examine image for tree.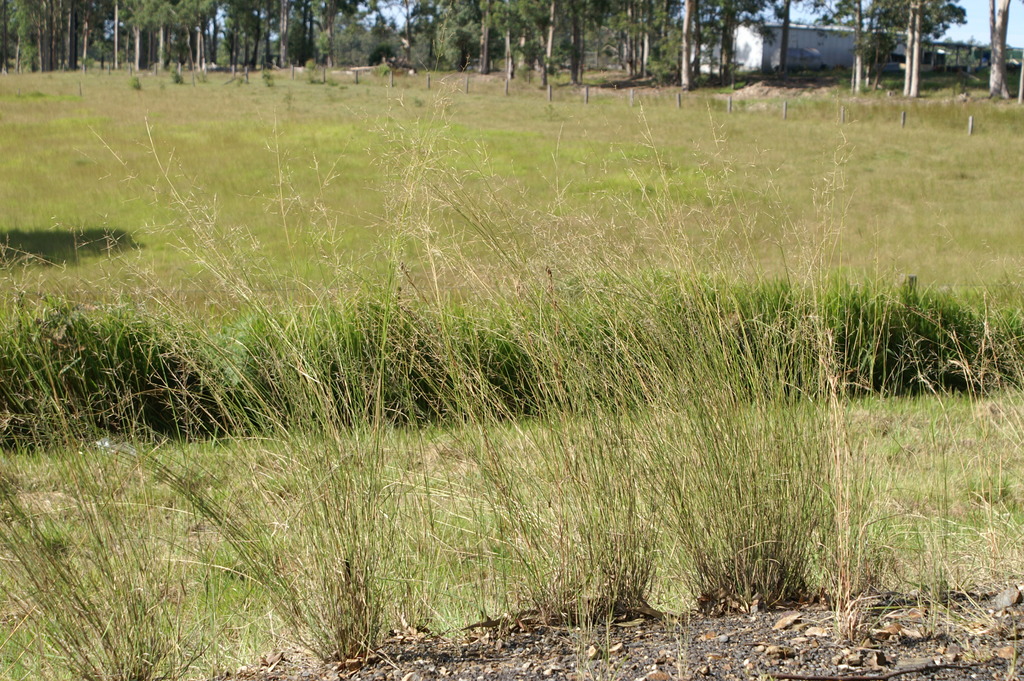
Examination result: x1=991 y1=0 x2=1009 y2=97.
